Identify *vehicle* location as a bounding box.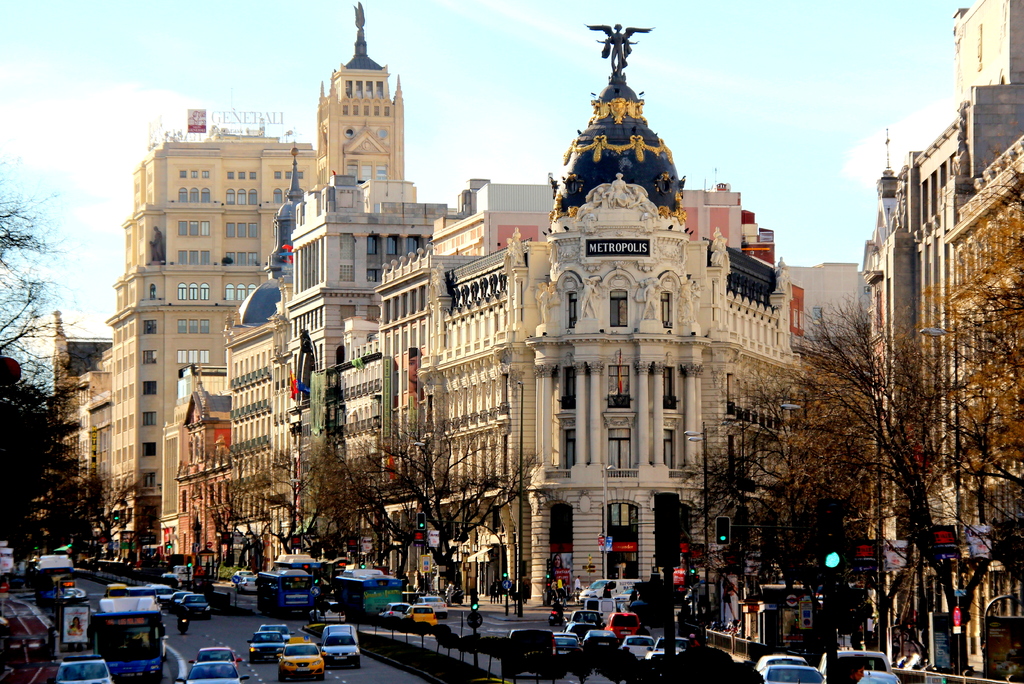
Rect(240, 577, 257, 594).
